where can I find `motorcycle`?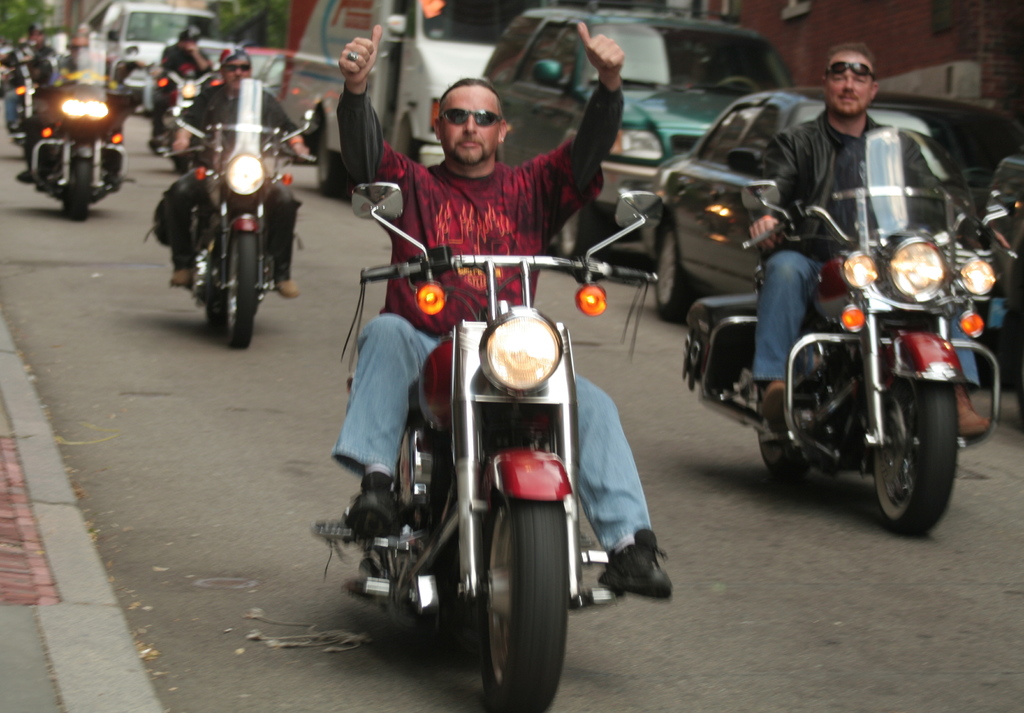
You can find it at bbox=(145, 78, 316, 348).
